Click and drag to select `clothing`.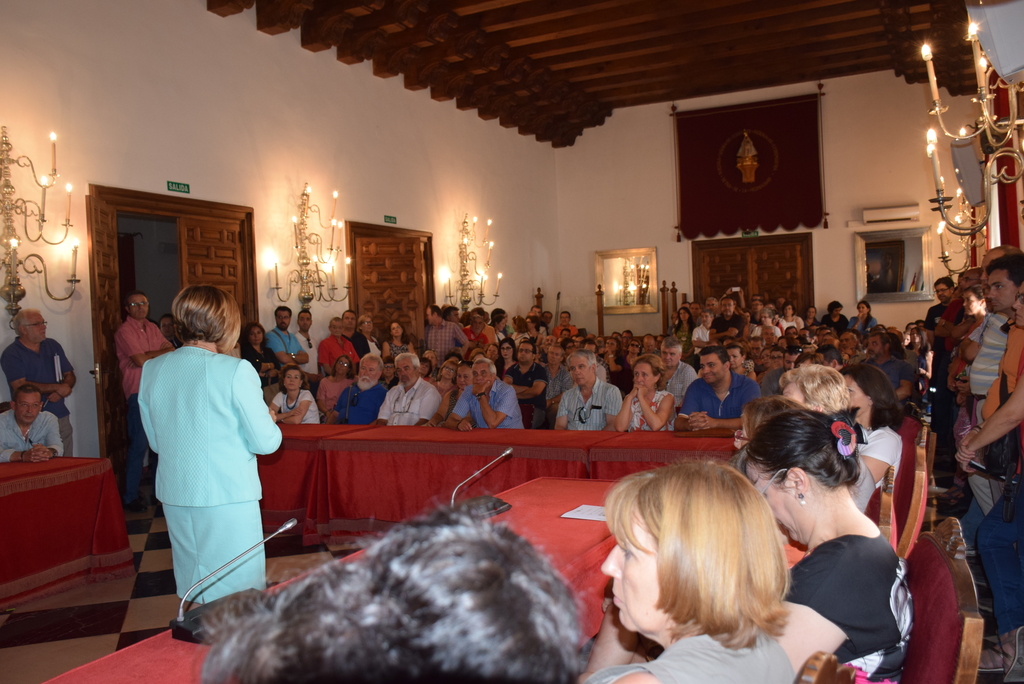
Selection: [x1=615, y1=382, x2=673, y2=434].
